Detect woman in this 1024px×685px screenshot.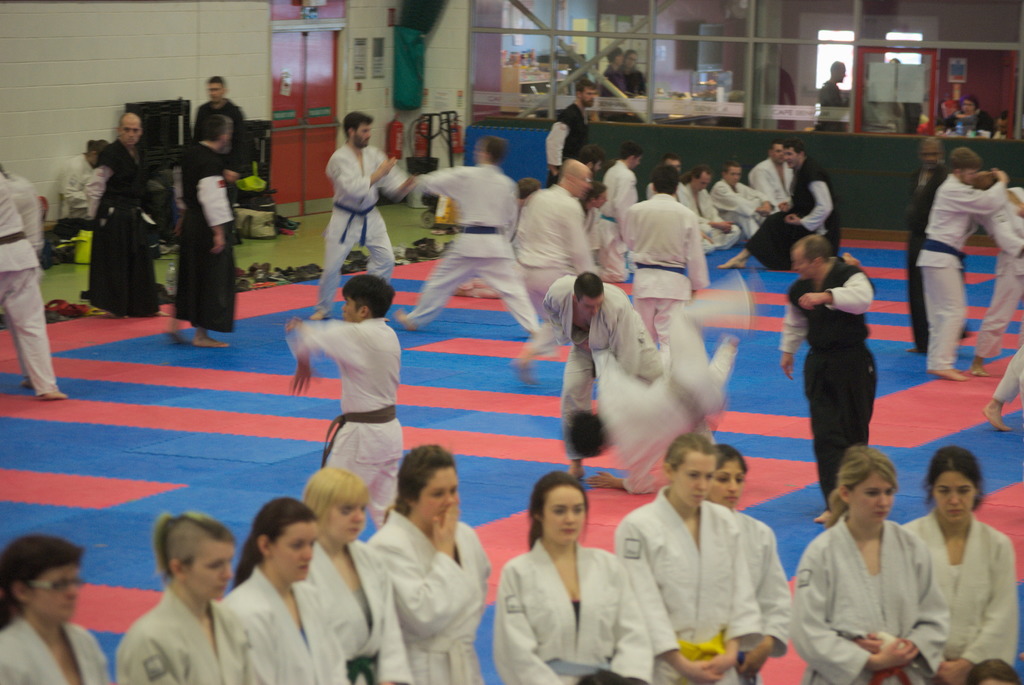
Detection: select_region(785, 442, 954, 684).
